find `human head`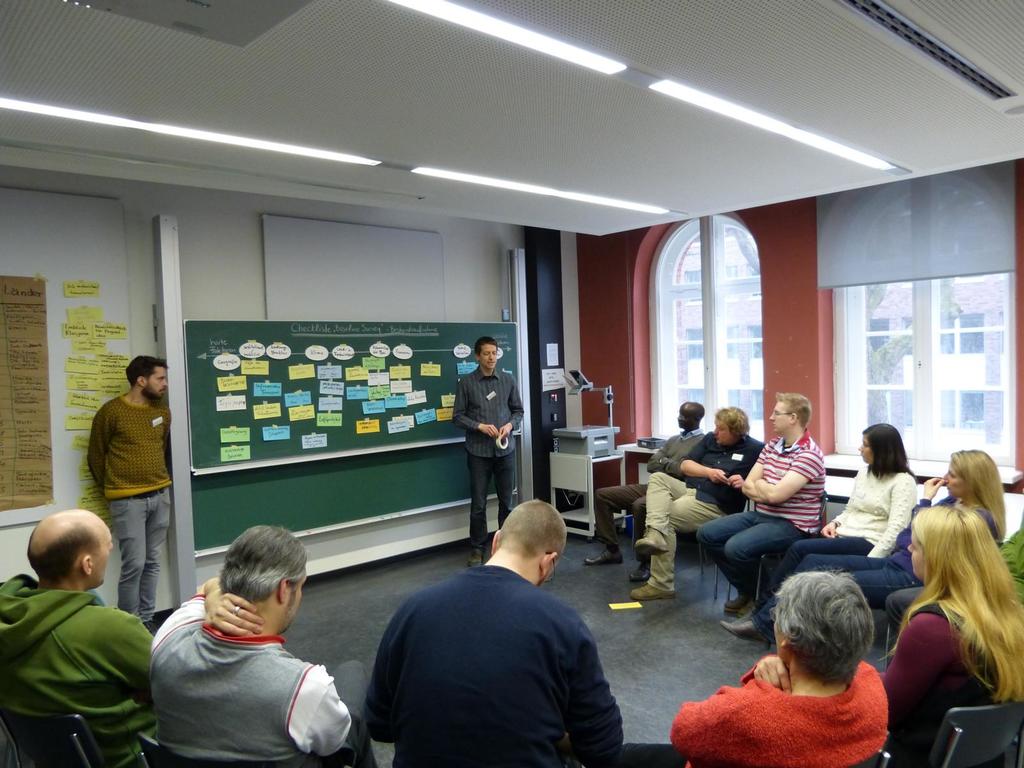
locate(677, 397, 709, 426)
